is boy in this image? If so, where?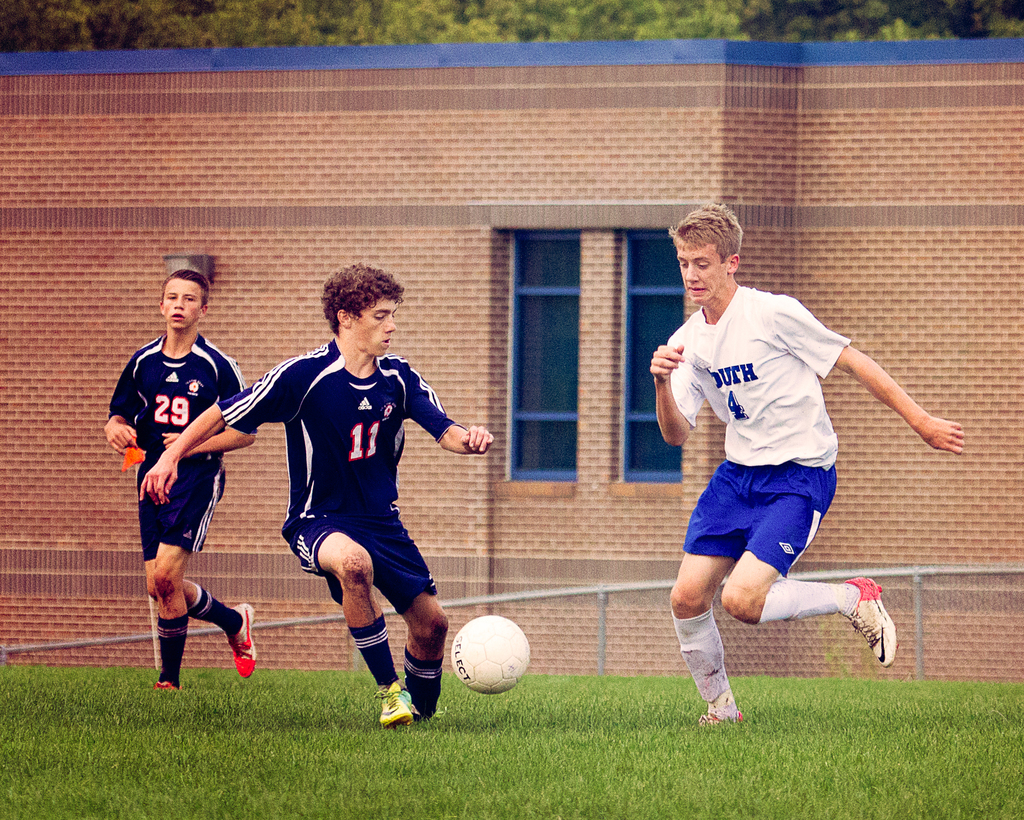
Yes, at select_region(137, 265, 497, 726).
